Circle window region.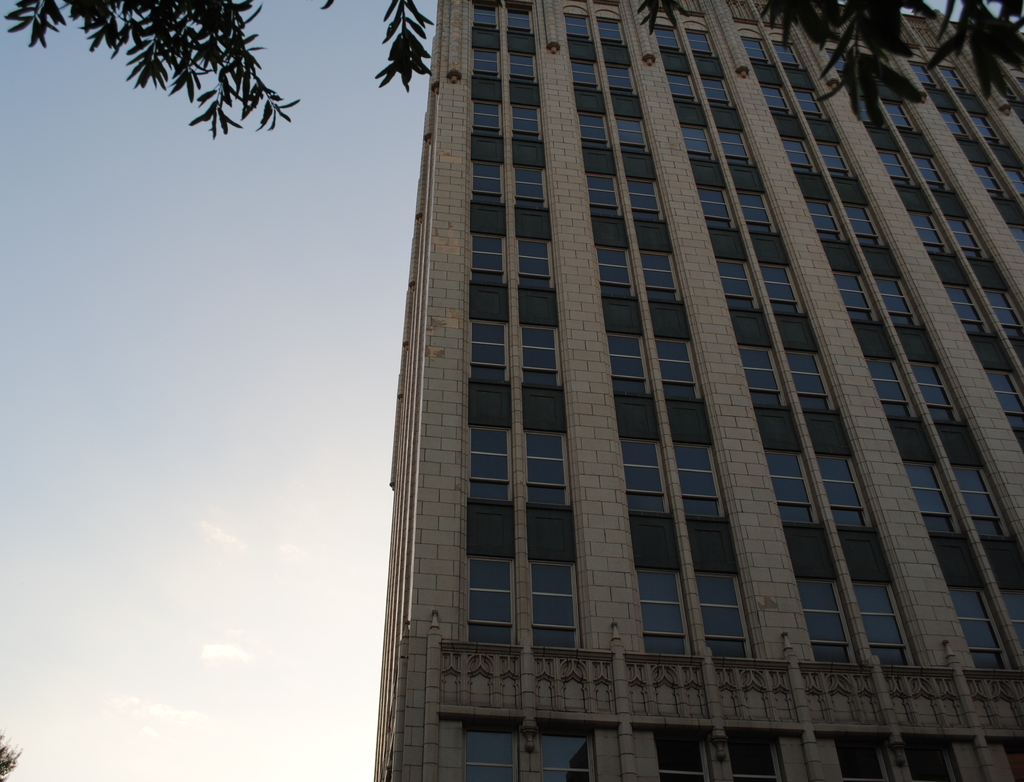
Region: detection(666, 70, 694, 98).
